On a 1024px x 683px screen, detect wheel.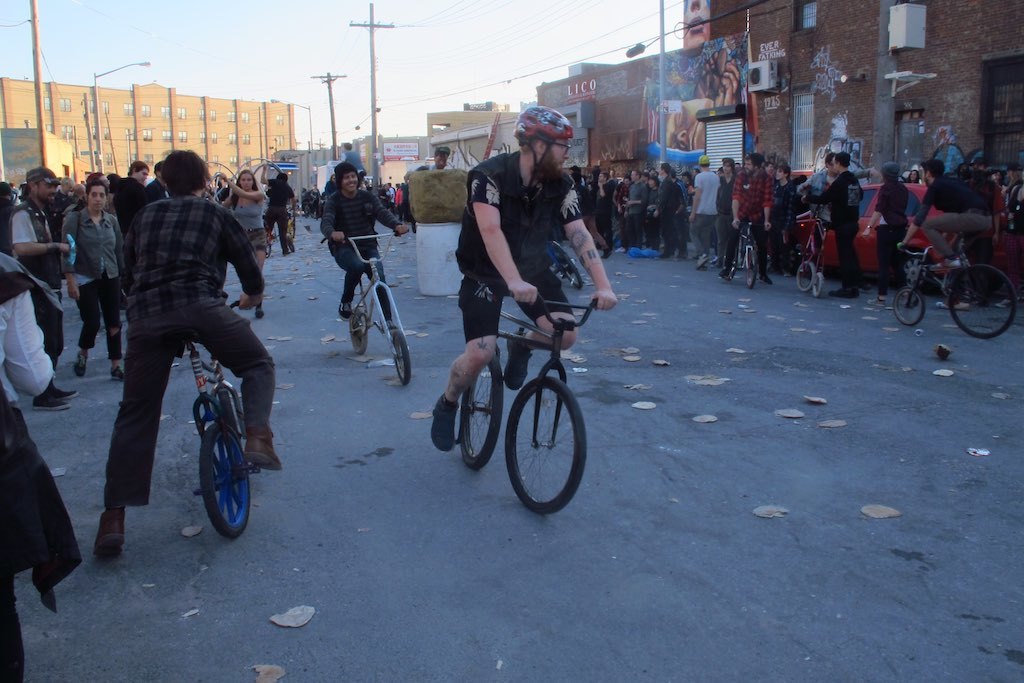
196 423 251 544.
